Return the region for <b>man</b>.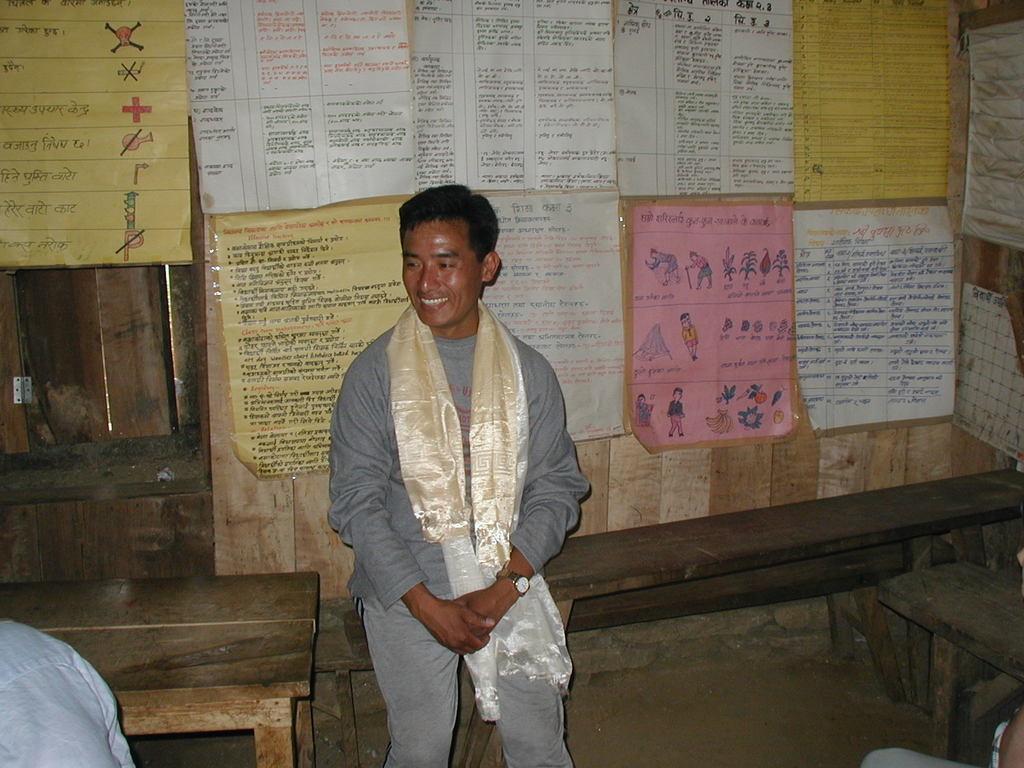
box(322, 180, 586, 767).
